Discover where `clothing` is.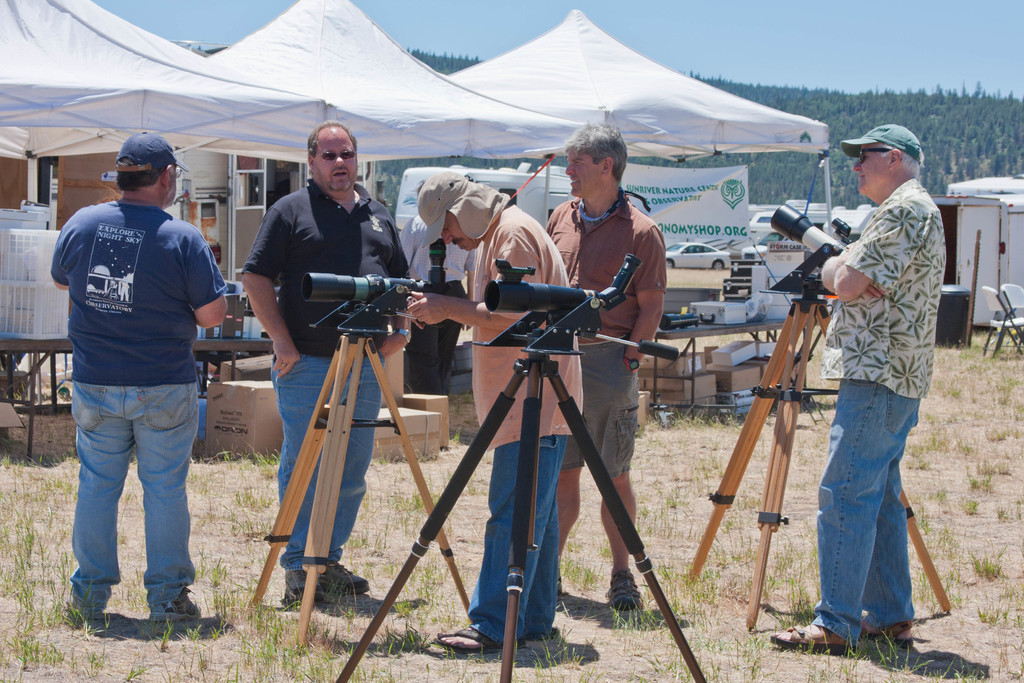
Discovered at bbox=(536, 203, 671, 476).
